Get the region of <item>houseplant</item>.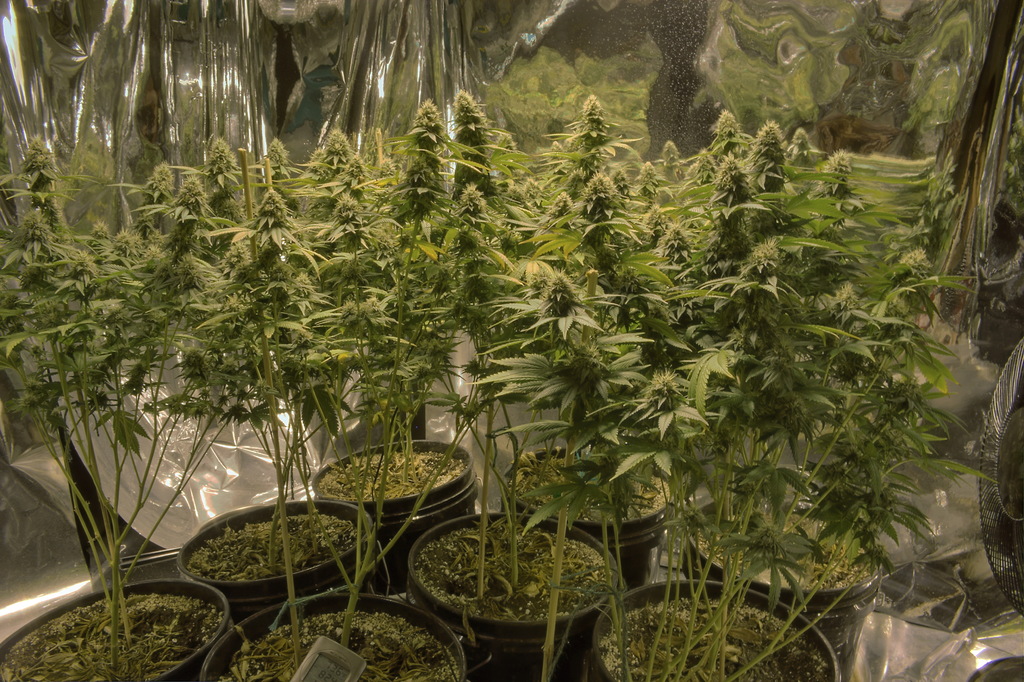
[left=0, top=151, right=230, bottom=681].
